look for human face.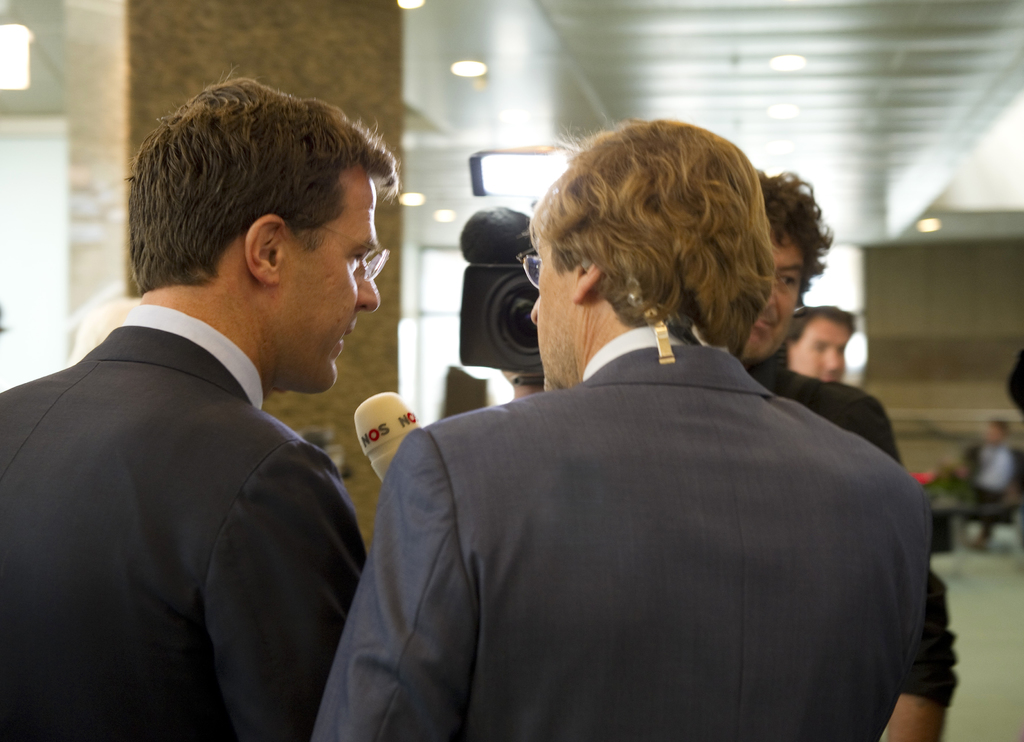
Found: rect(740, 246, 810, 359).
